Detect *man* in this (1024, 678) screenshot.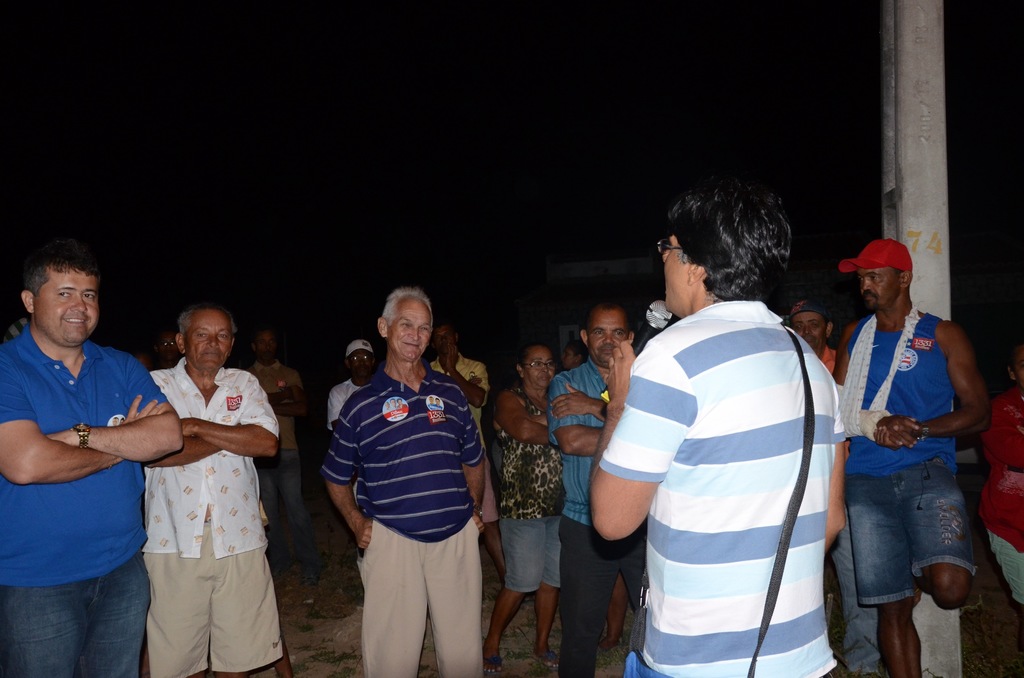
Detection: bbox=[142, 353, 308, 677].
